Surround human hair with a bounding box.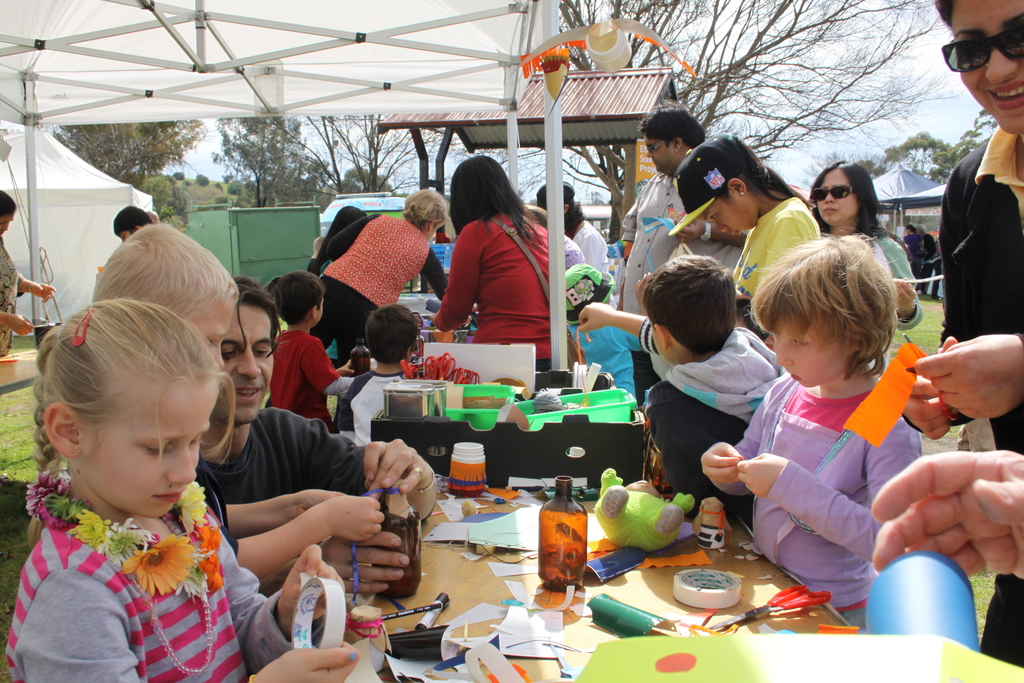
[0, 191, 16, 217].
